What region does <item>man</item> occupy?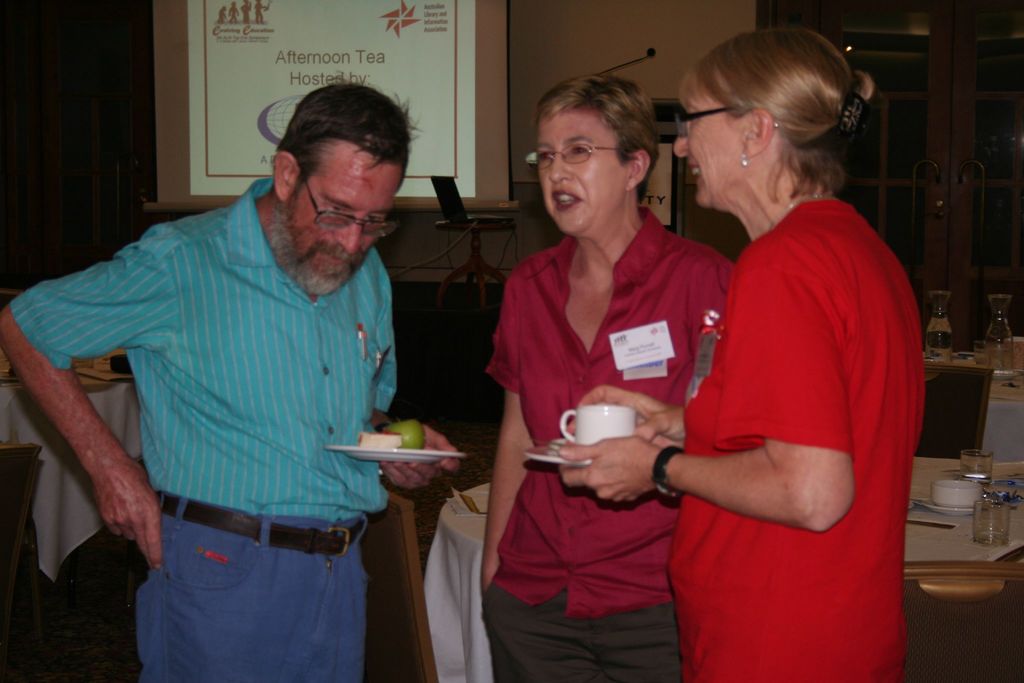
{"left": 27, "top": 75, "right": 465, "bottom": 663}.
